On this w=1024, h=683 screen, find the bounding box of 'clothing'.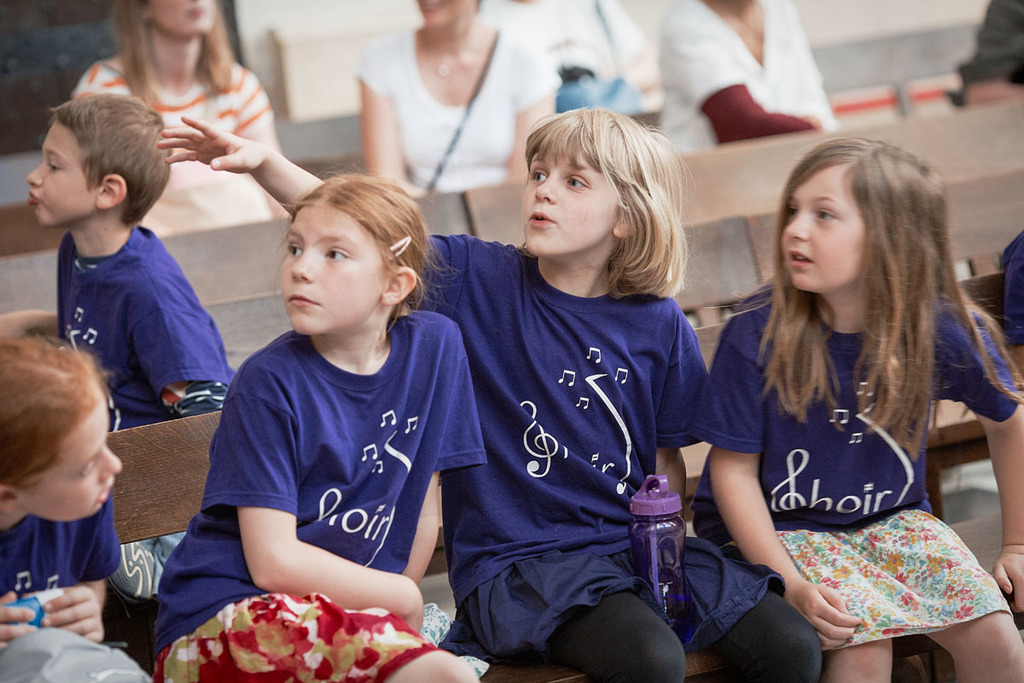
Bounding box: 364:23:561:203.
